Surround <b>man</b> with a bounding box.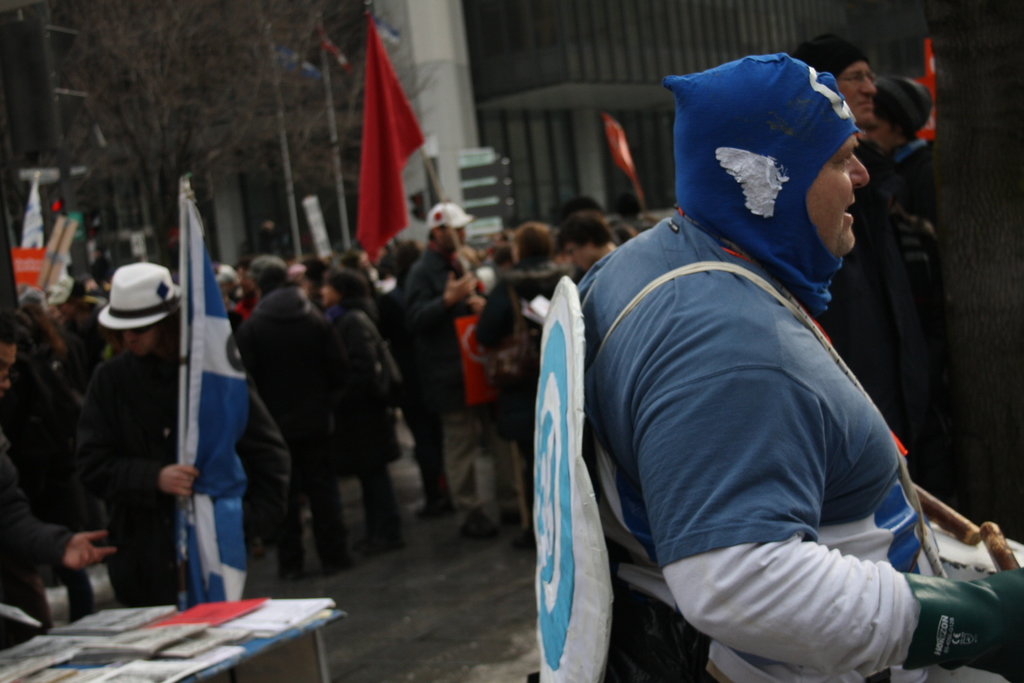
[408,206,514,545].
